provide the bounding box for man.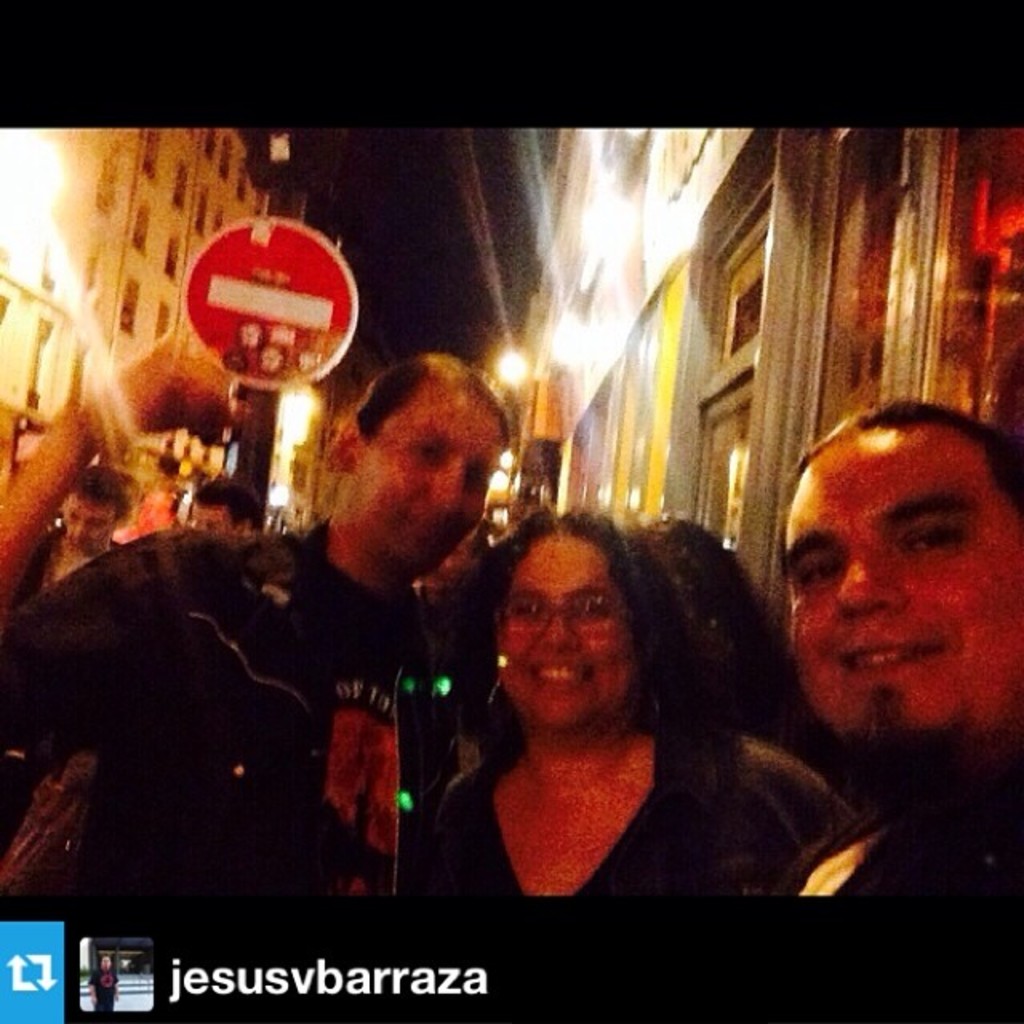
<box>698,384,1023,917</box>.
